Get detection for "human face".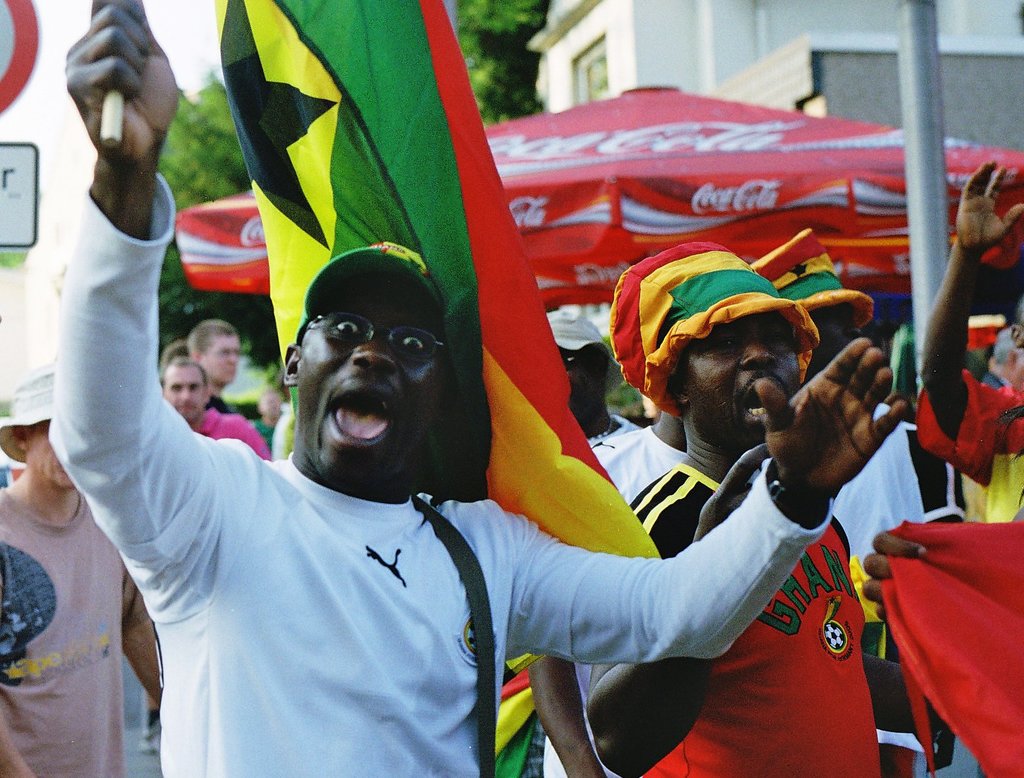
Detection: Rect(162, 366, 208, 420).
